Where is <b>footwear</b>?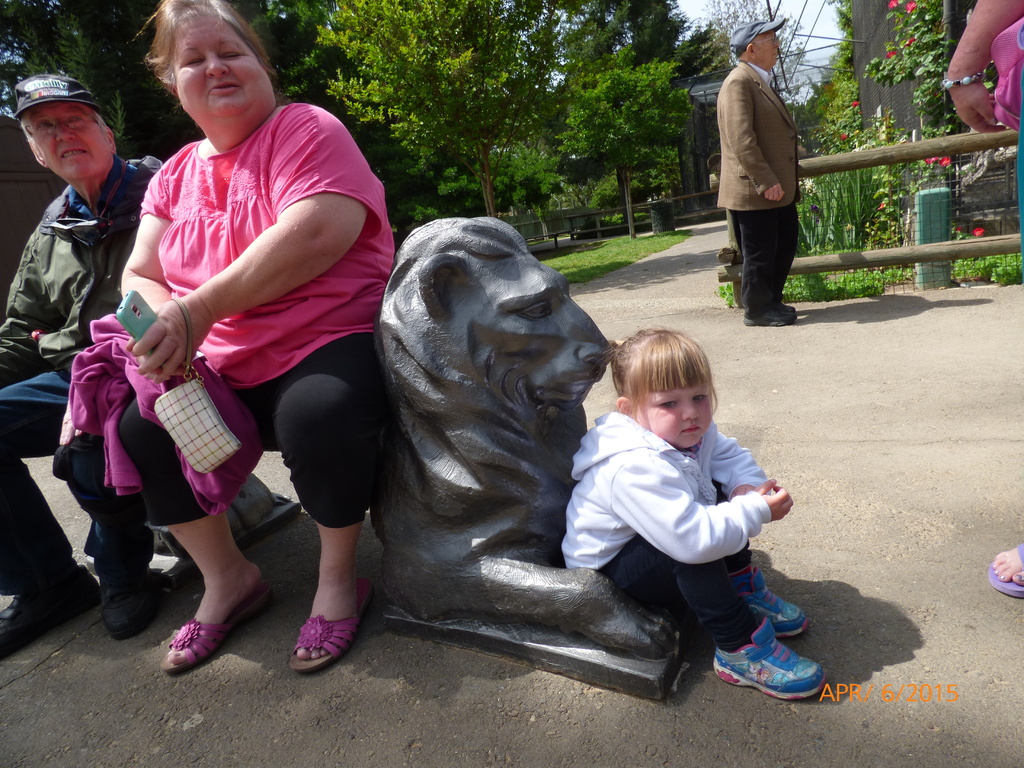
left=103, top=548, right=157, bottom=634.
